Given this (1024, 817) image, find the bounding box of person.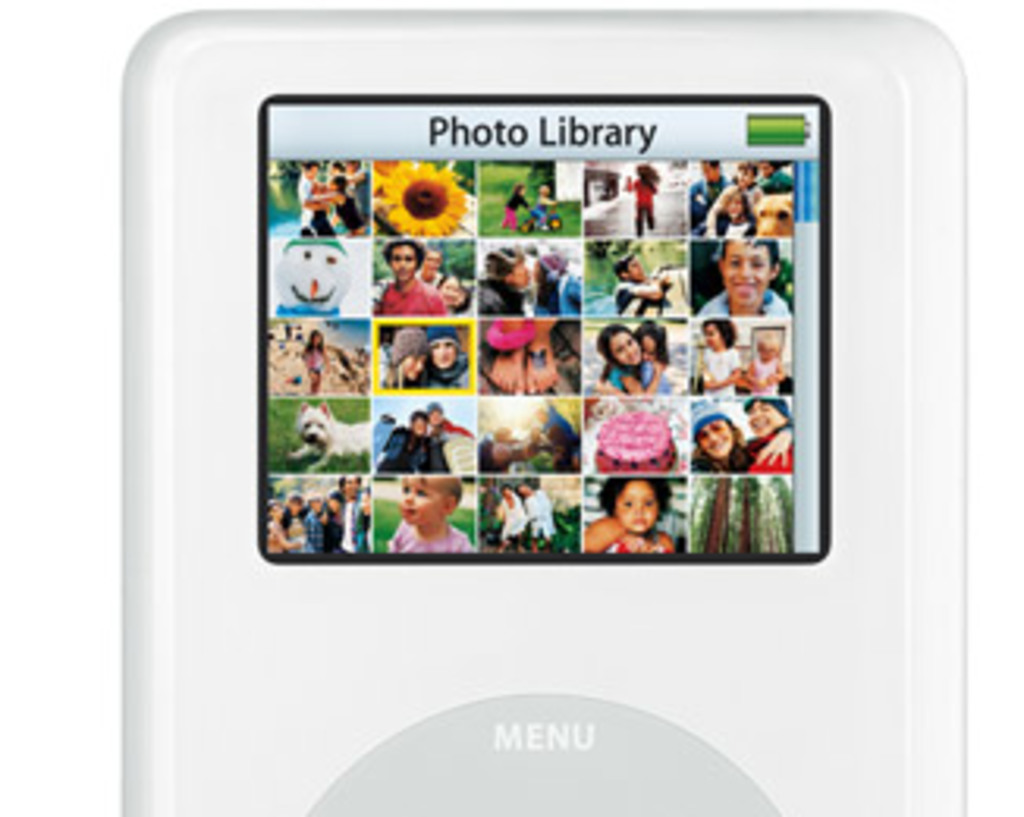
detection(594, 468, 672, 572).
